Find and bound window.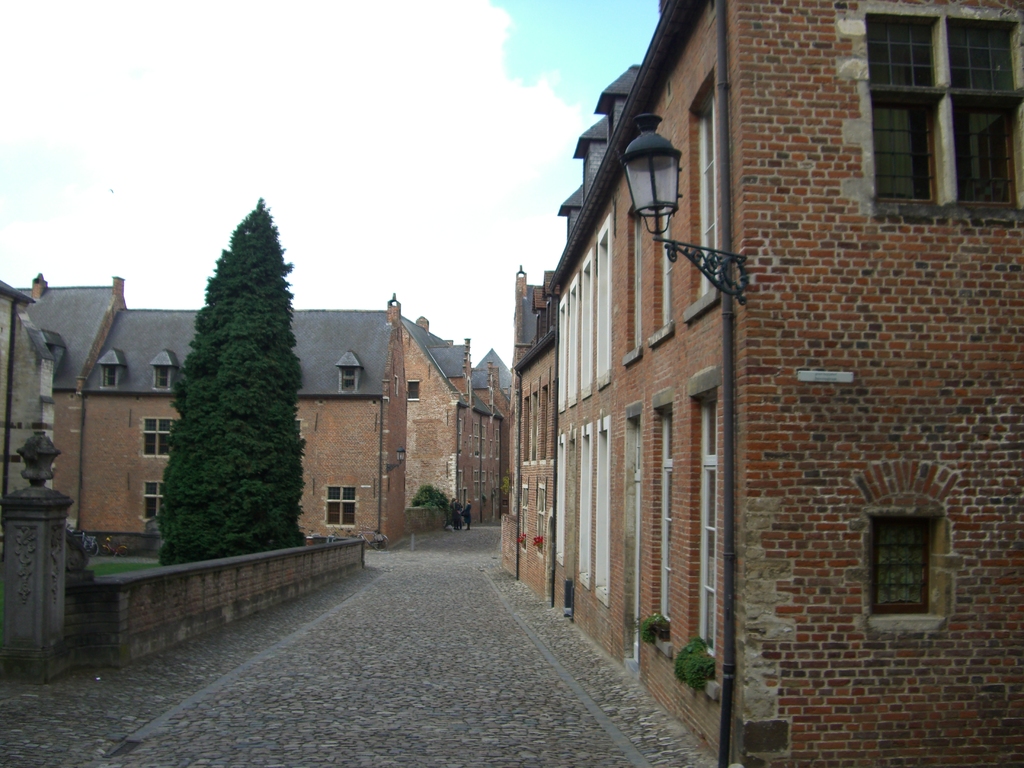
Bound: (left=340, top=364, right=356, bottom=389).
